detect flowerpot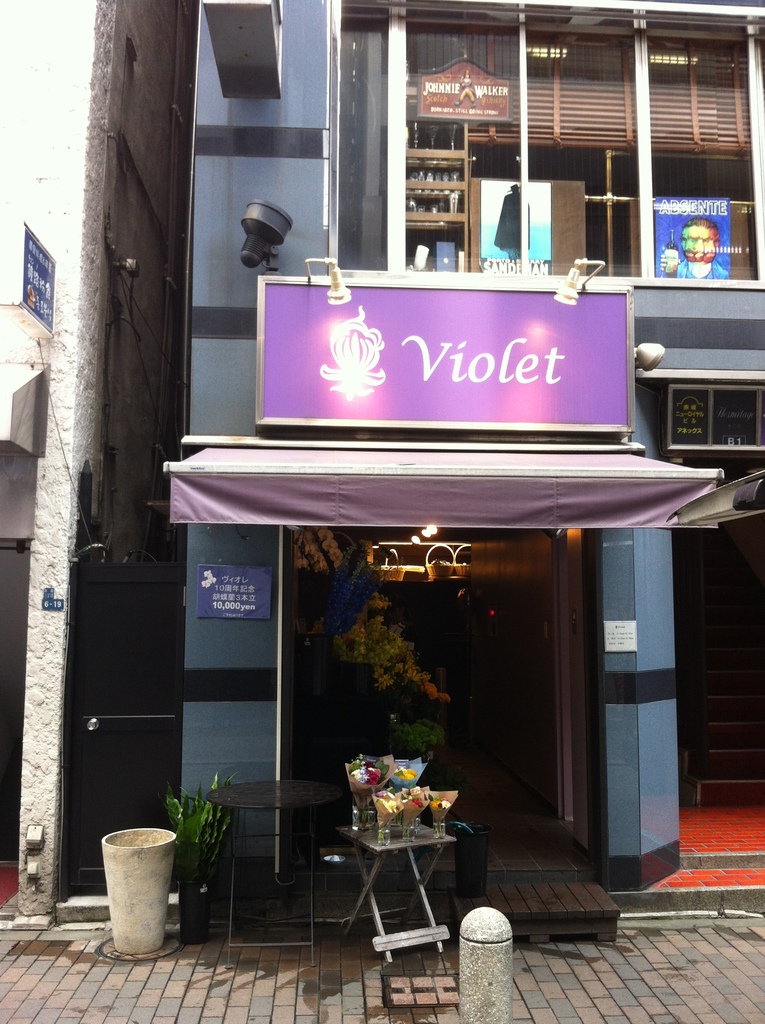
[x1=177, y1=840, x2=212, y2=956]
